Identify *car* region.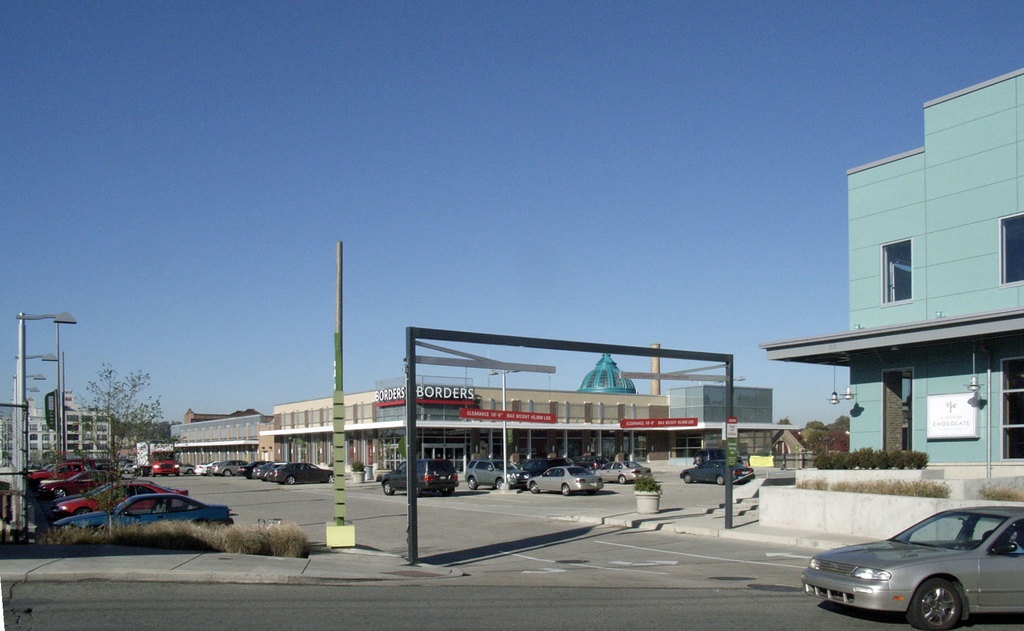
Region: [676, 463, 755, 486].
